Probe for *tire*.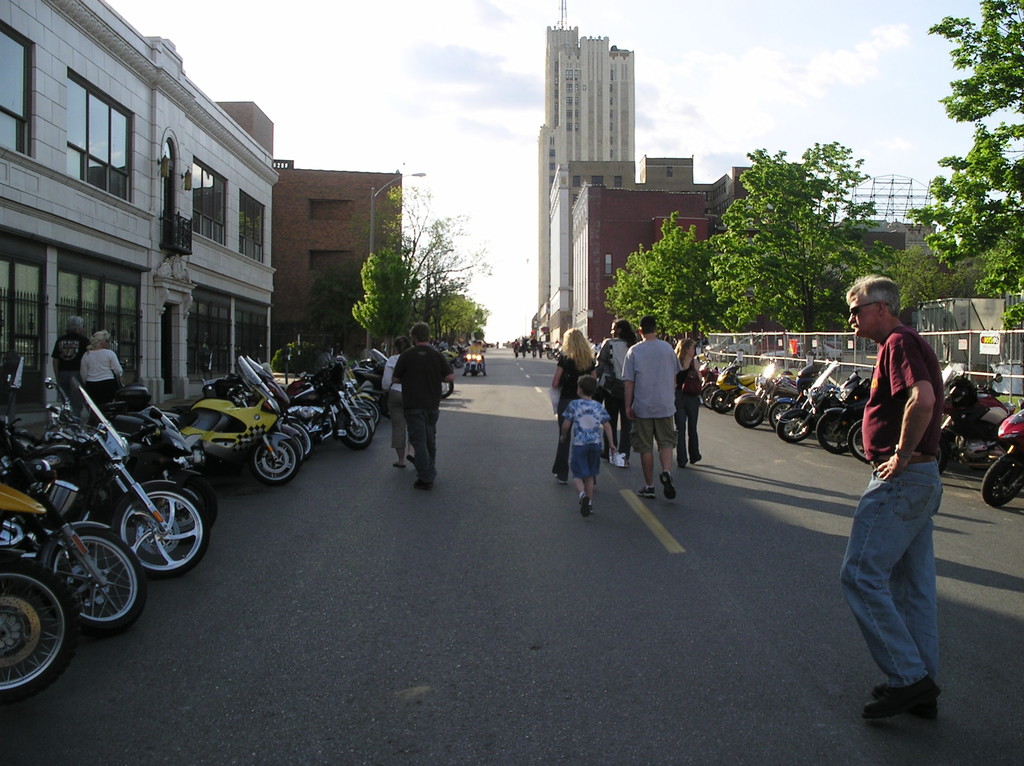
Probe result: 180 476 220 526.
